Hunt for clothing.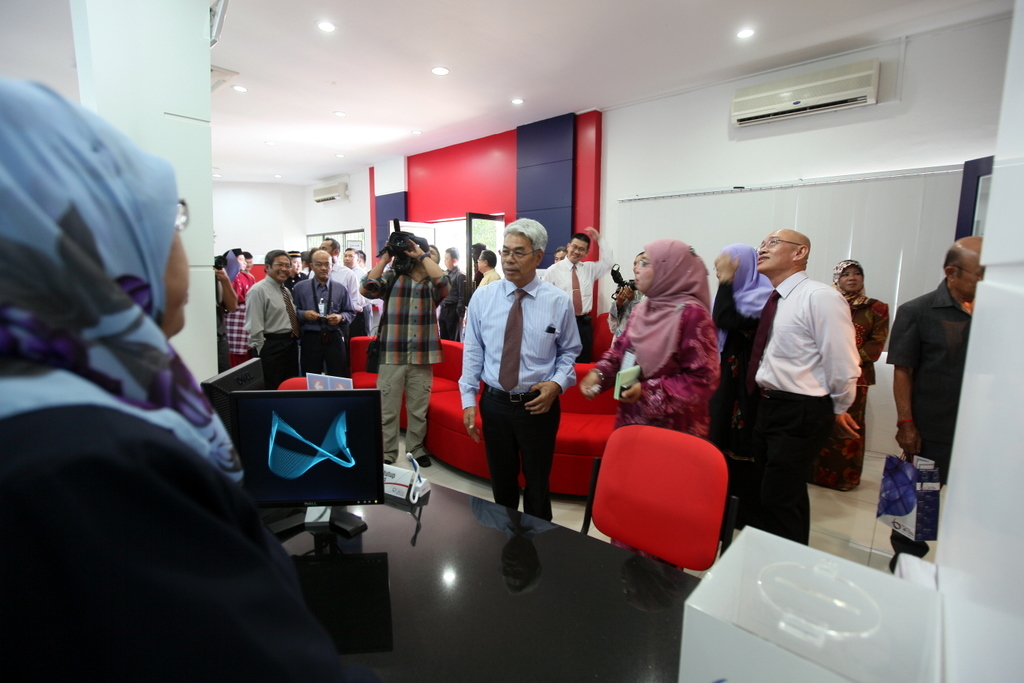
Hunted down at (left=460, top=224, right=582, bottom=527).
